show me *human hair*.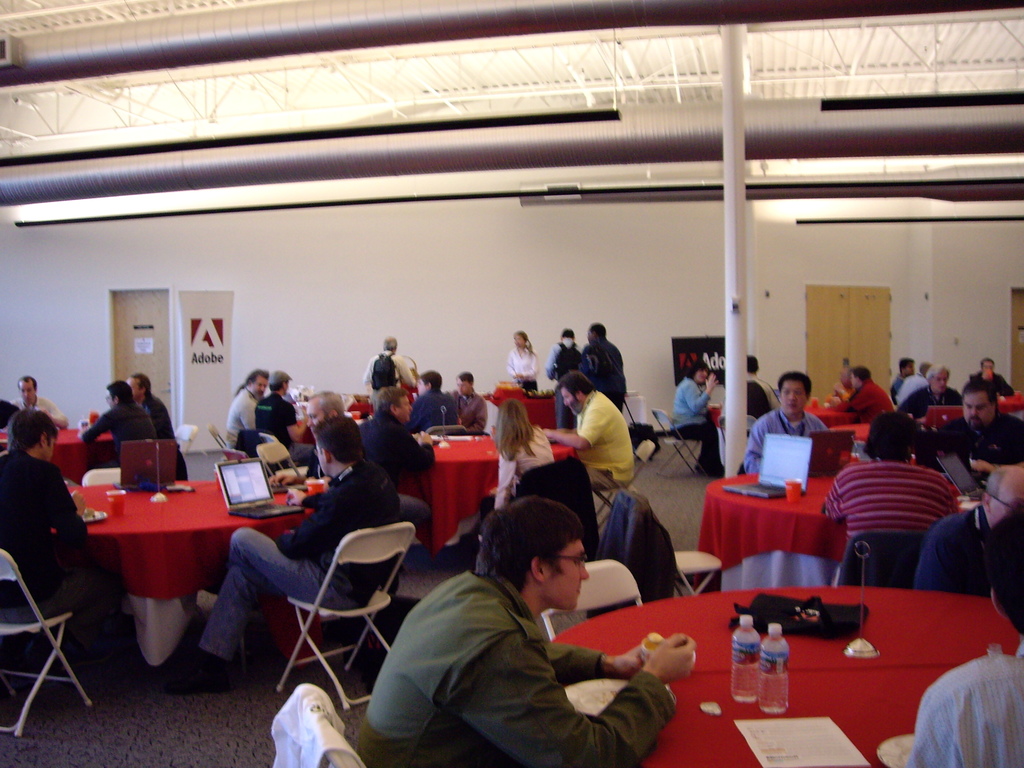
*human hair* is here: (477,497,585,595).
